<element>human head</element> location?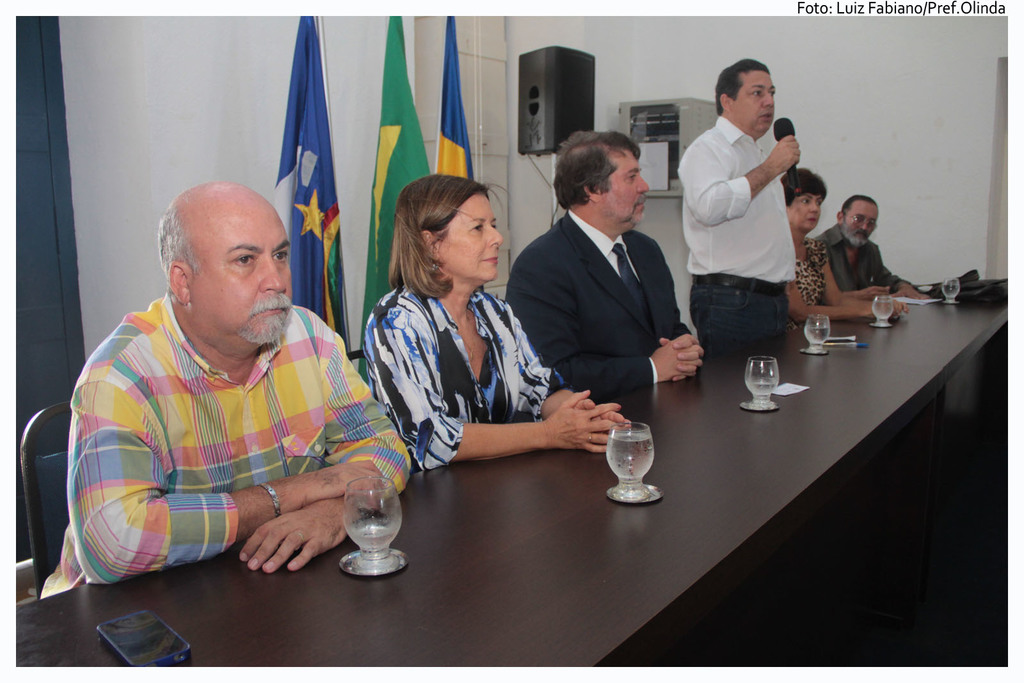
(779, 166, 829, 245)
